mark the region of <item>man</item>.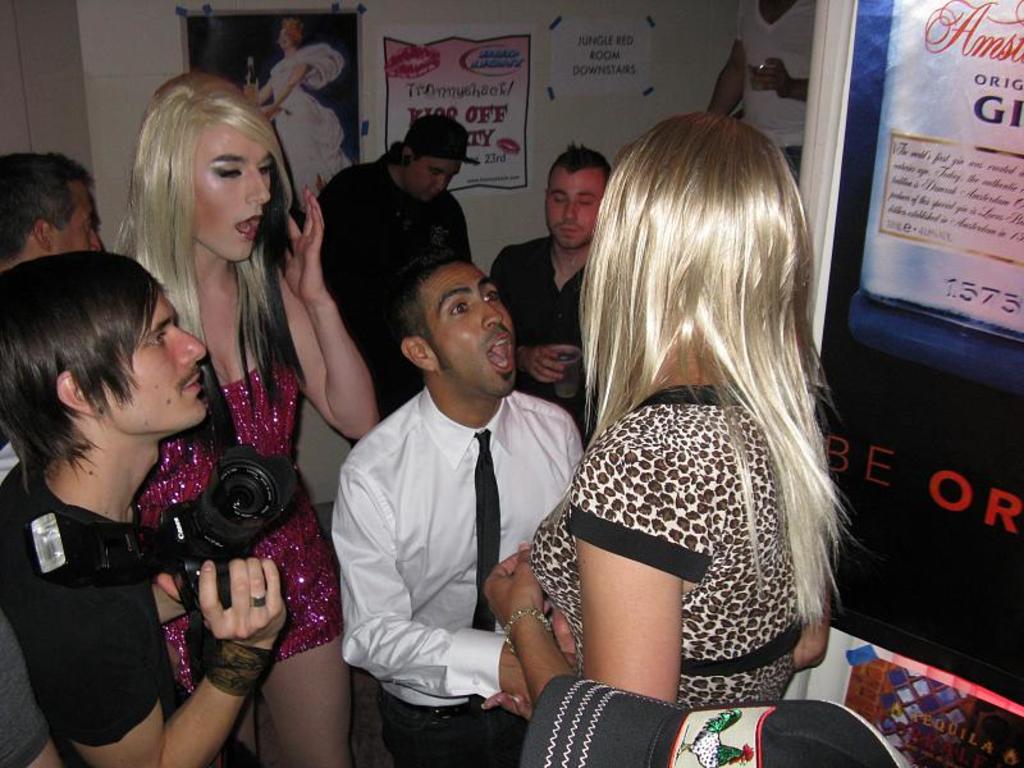
Region: [0, 211, 264, 767].
